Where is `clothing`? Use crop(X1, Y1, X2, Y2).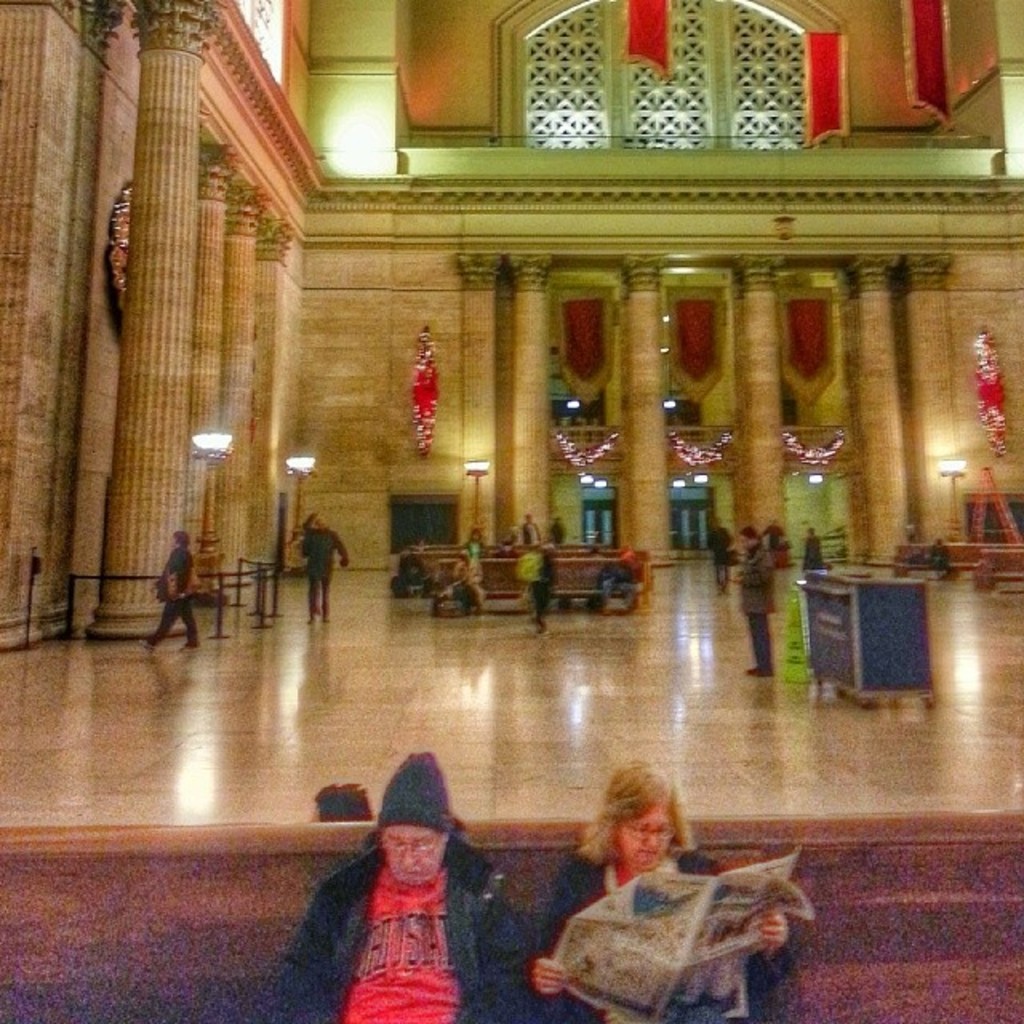
crop(518, 859, 798, 1022).
